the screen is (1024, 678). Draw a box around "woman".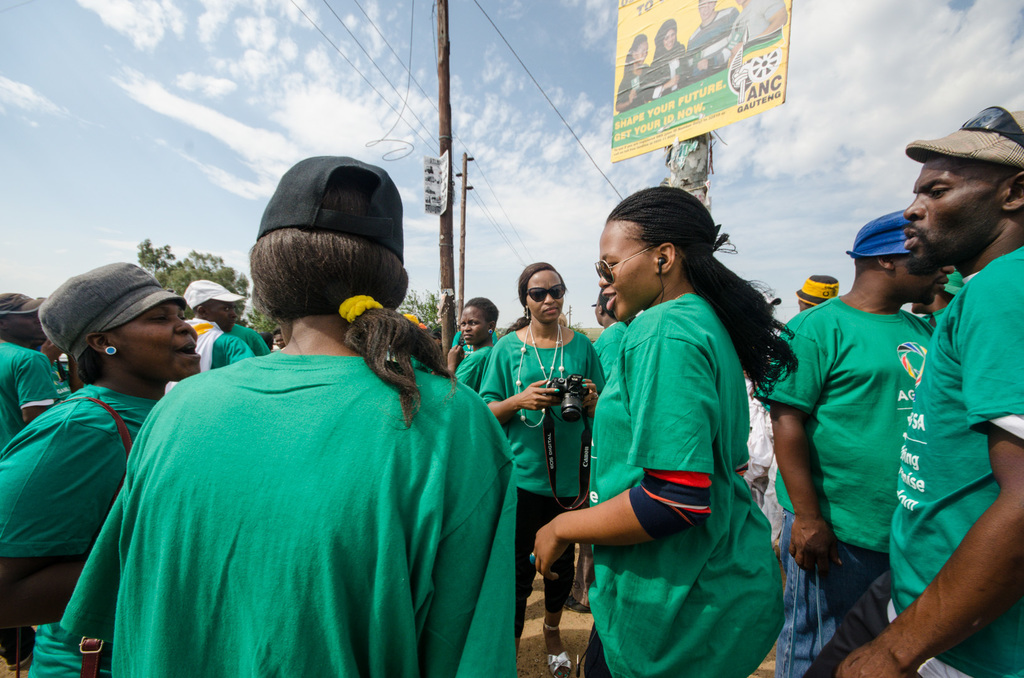
bbox(0, 271, 200, 625).
